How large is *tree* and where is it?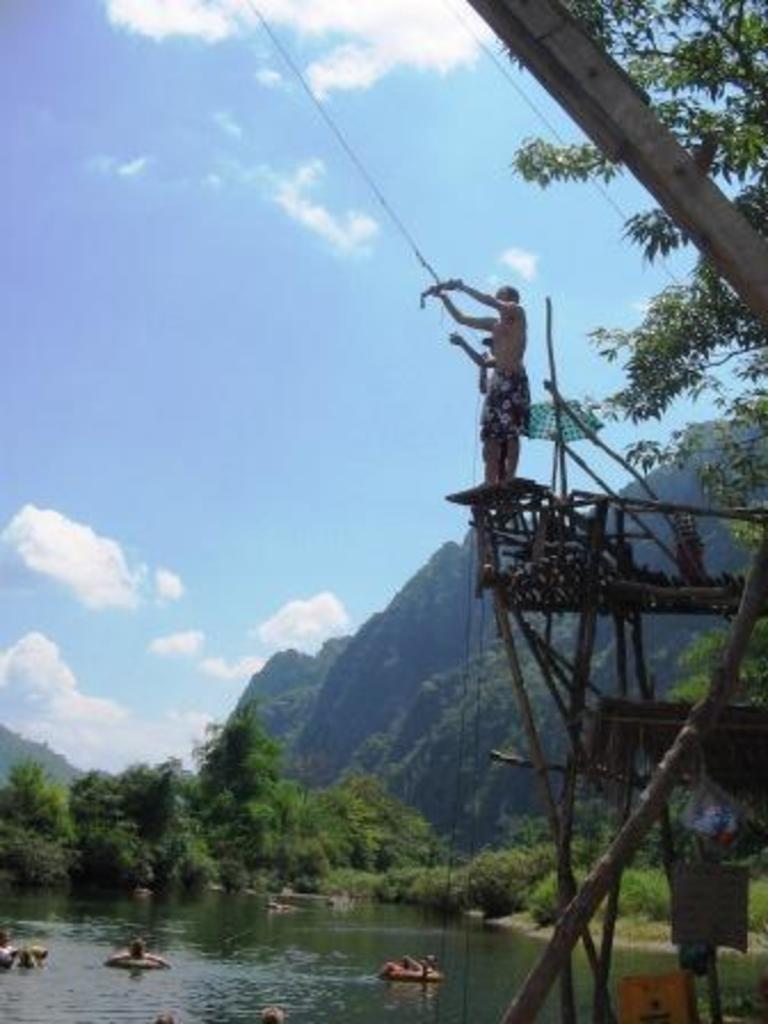
Bounding box: <bbox>514, 0, 766, 544</bbox>.
